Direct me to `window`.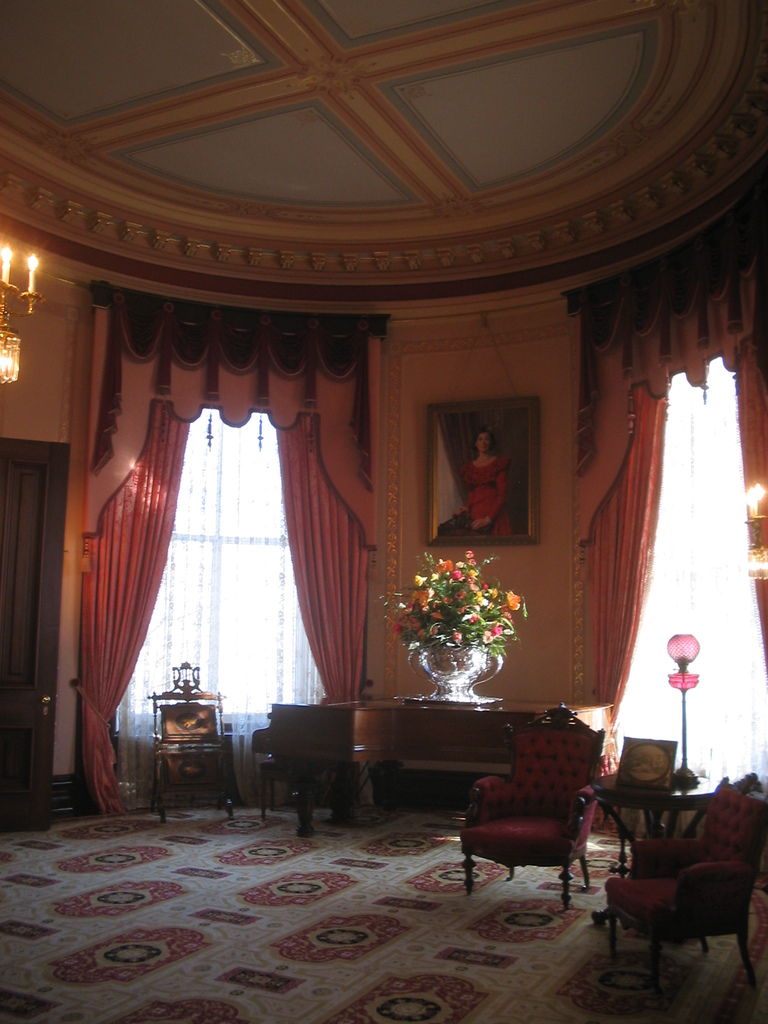
Direction: [600, 349, 767, 833].
